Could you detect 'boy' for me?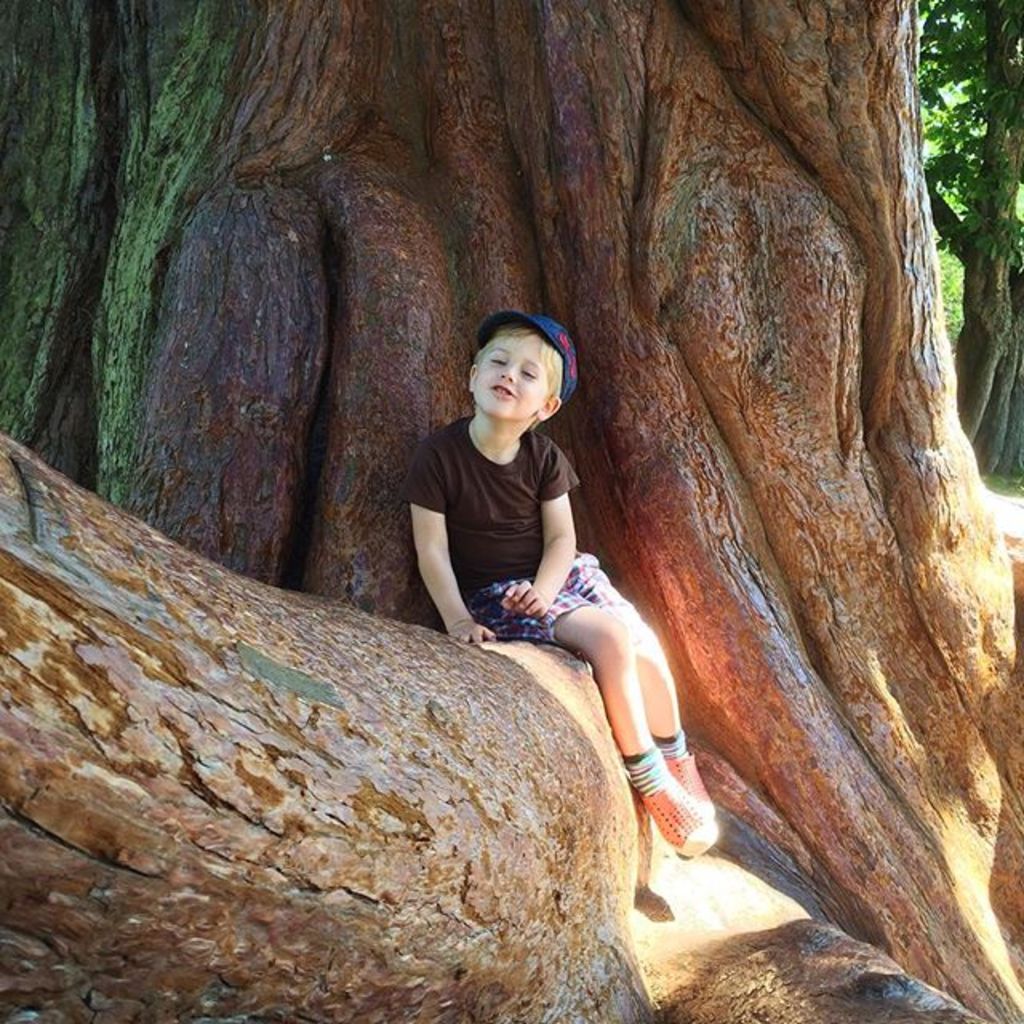
Detection result: x1=381, y1=306, x2=691, y2=808.
